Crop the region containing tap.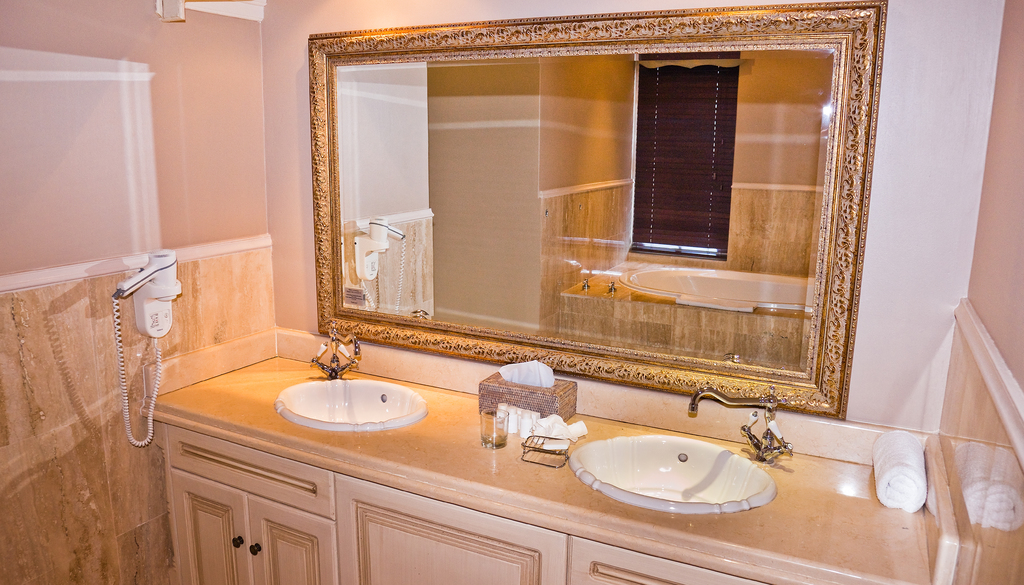
Crop region: bbox=[687, 381, 788, 460].
